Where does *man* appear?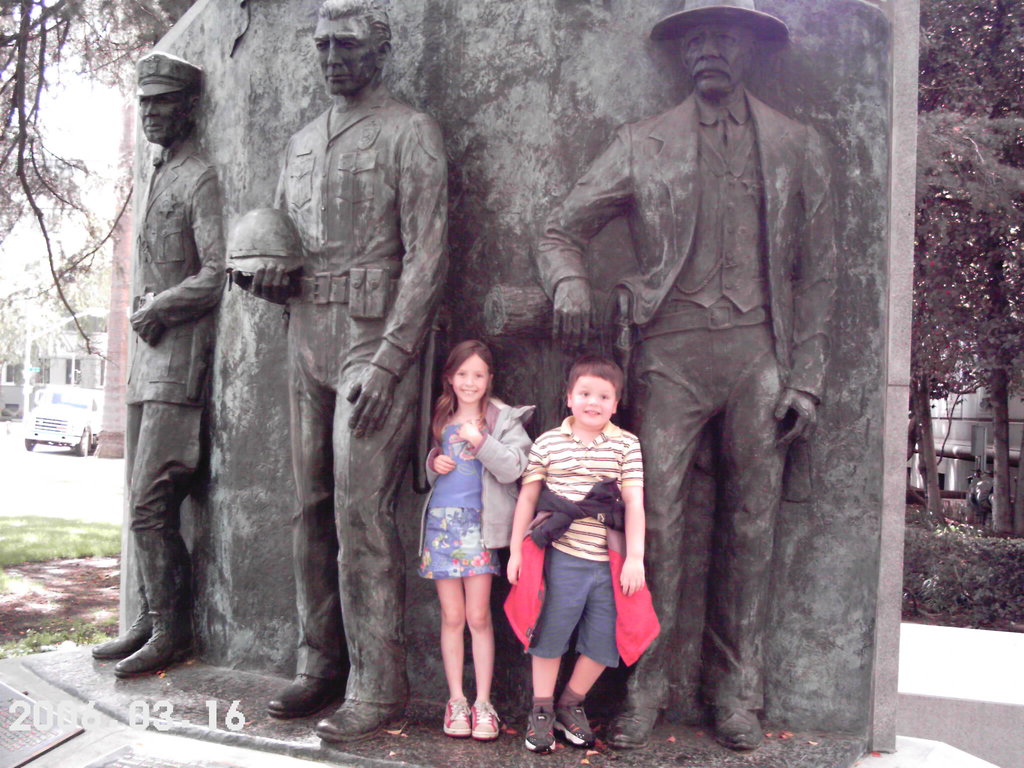
Appears at (569,0,839,707).
